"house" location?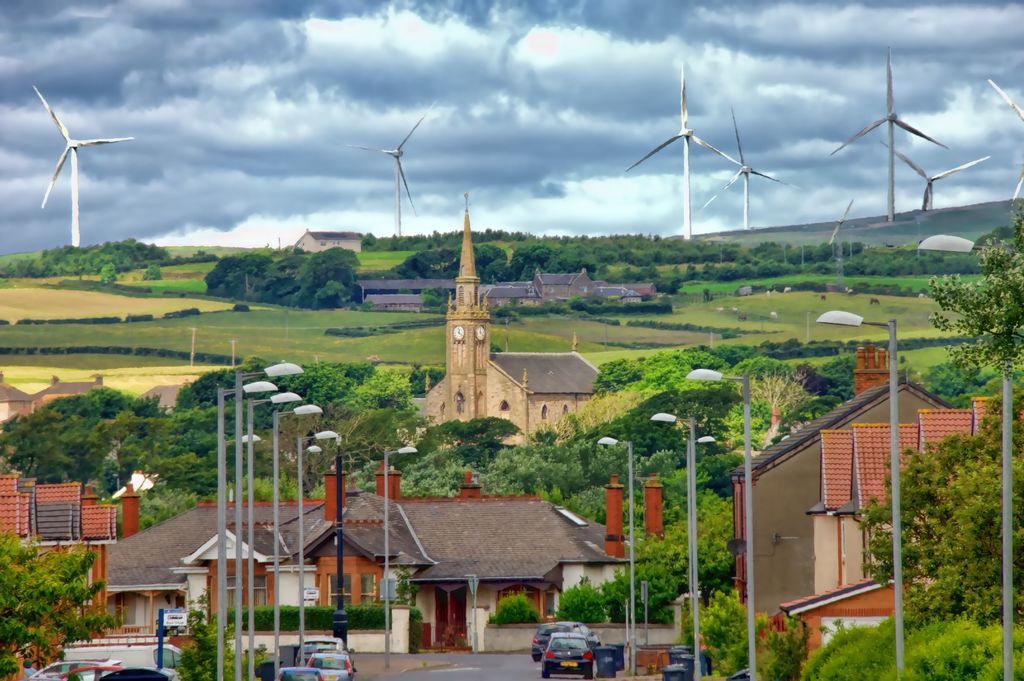
<bbox>423, 191, 623, 449</bbox>
